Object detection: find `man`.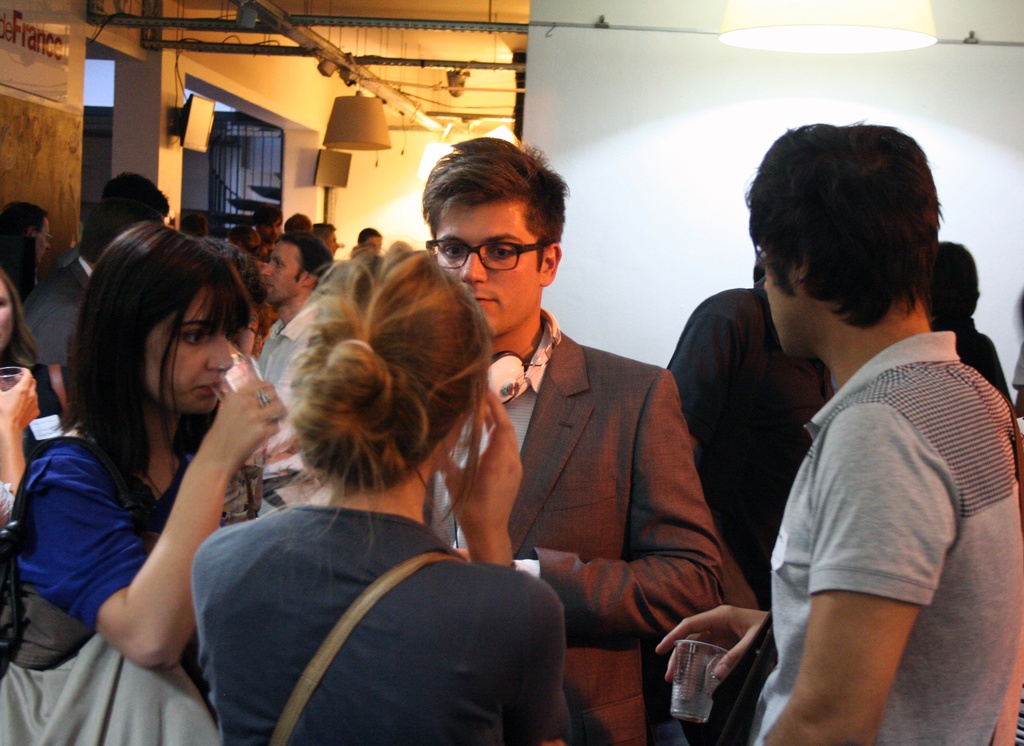
pyautogui.locateOnScreen(17, 194, 157, 362).
